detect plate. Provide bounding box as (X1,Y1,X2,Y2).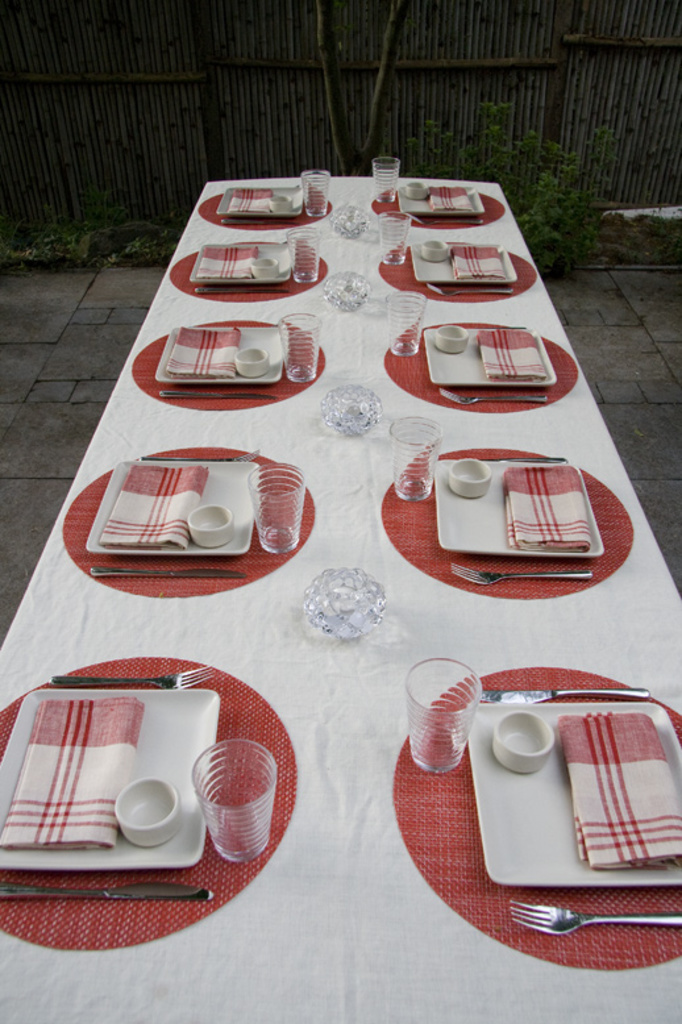
(212,190,305,218).
